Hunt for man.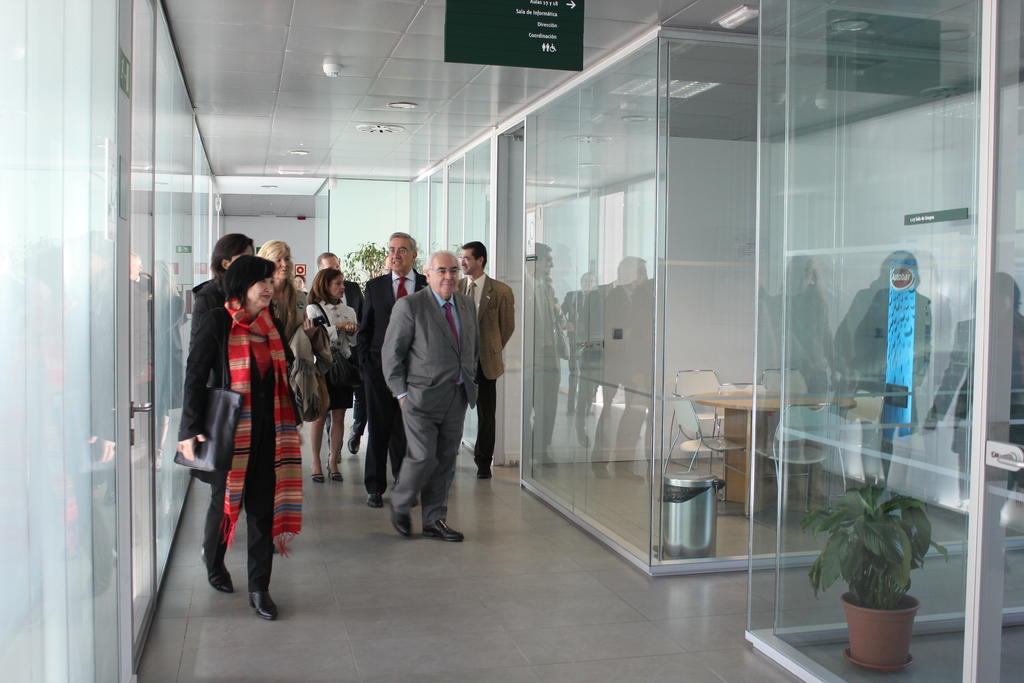
Hunted down at [316,252,370,451].
